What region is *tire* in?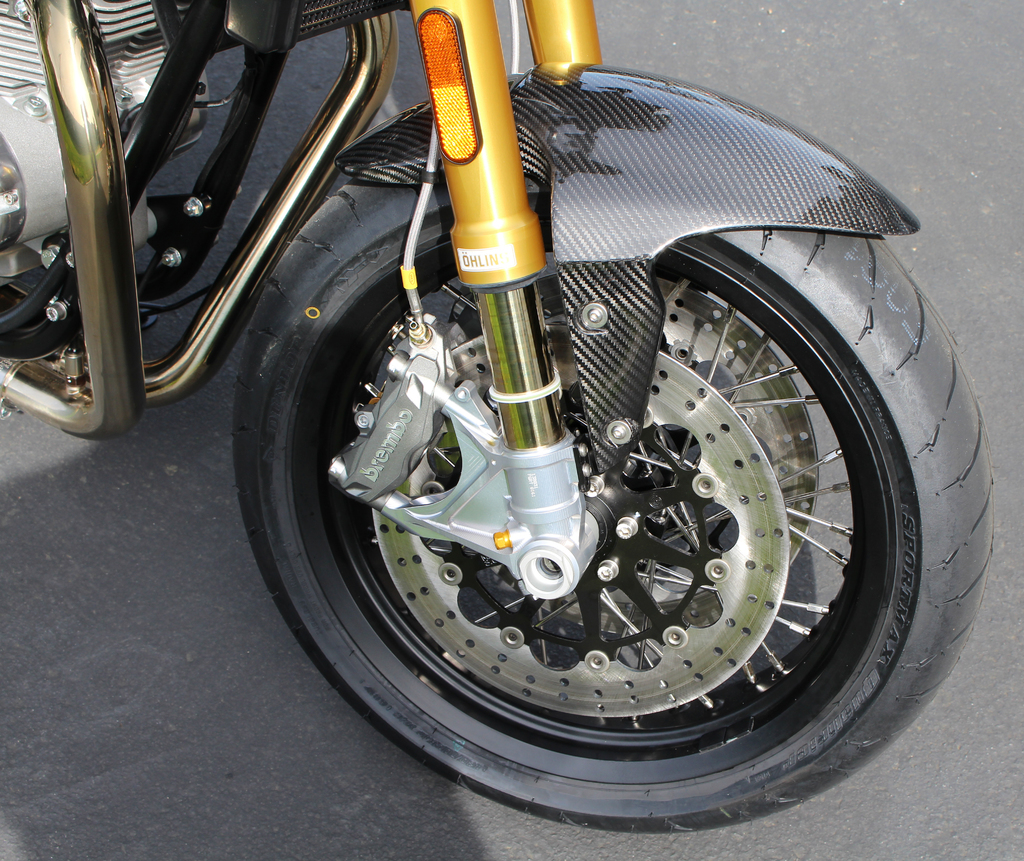
detection(230, 177, 1000, 842).
